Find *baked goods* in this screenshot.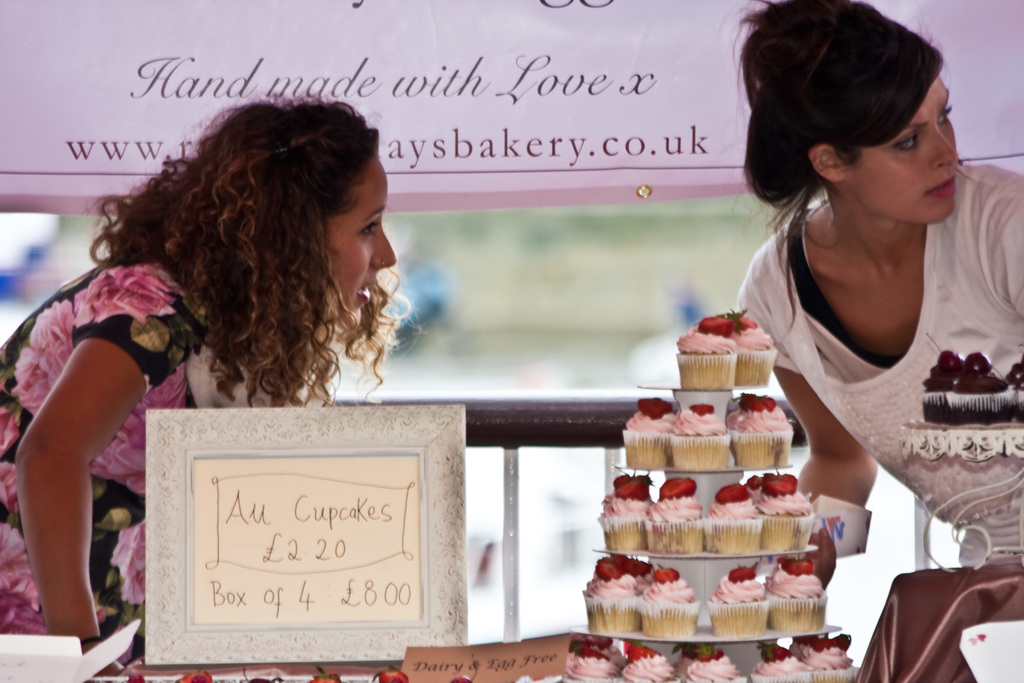
The bounding box for *baked goods* is 678:316:739:397.
